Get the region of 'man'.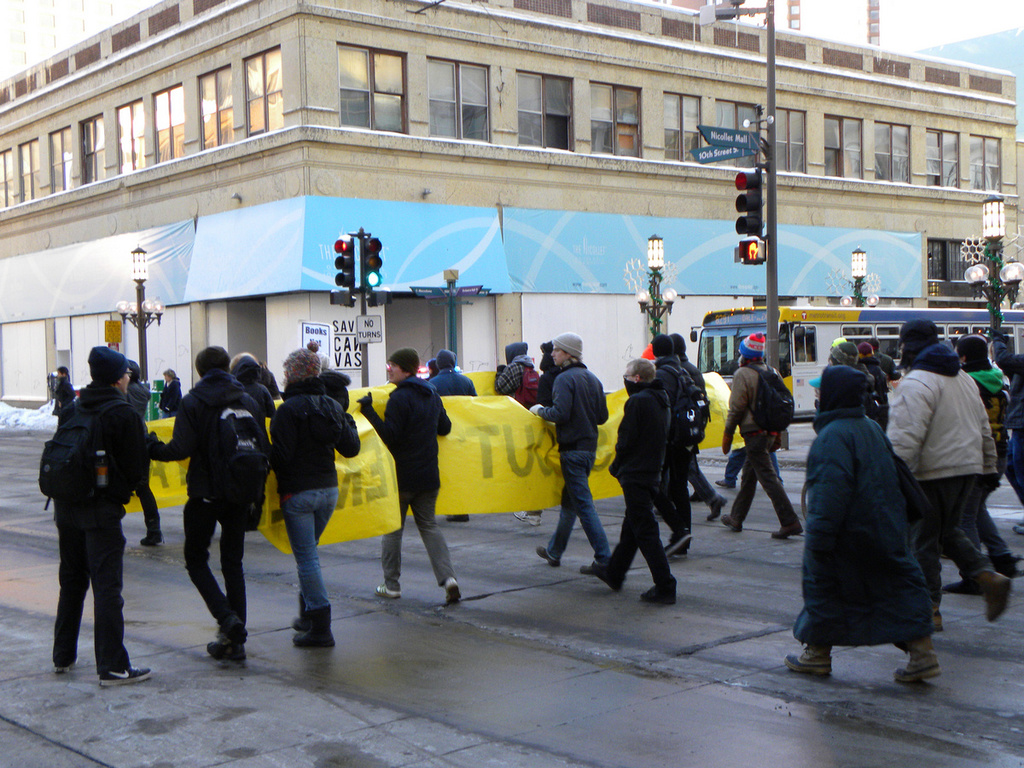
639:324:705:556.
